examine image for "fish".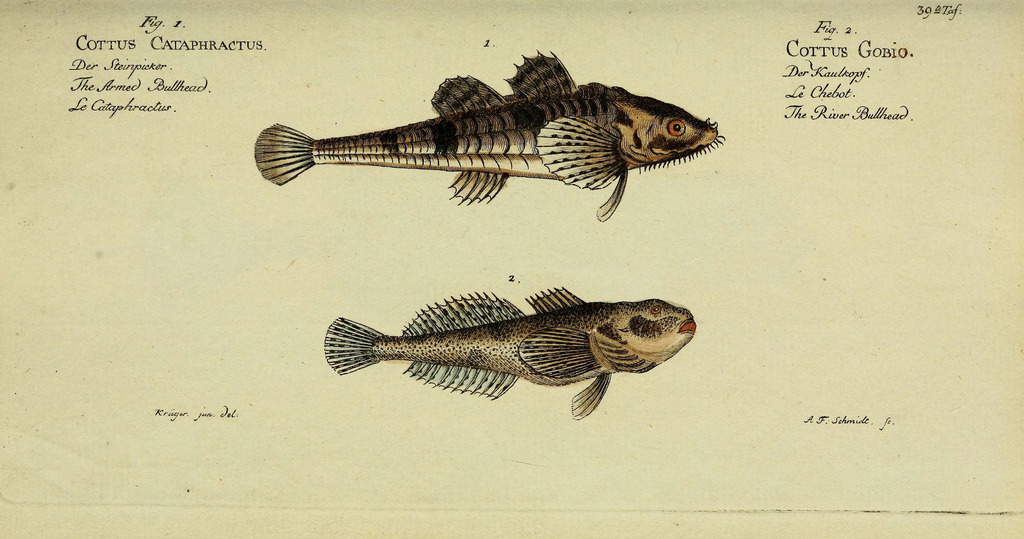
Examination result: (325,283,700,421).
